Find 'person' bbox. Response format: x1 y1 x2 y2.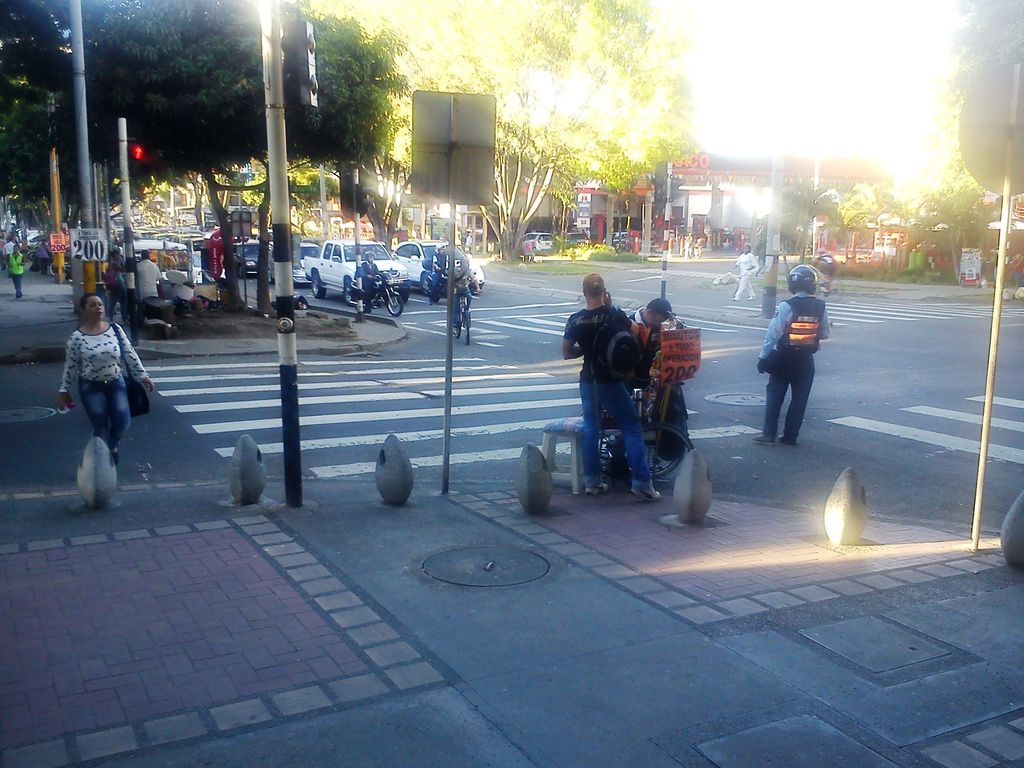
563 270 650 504.
